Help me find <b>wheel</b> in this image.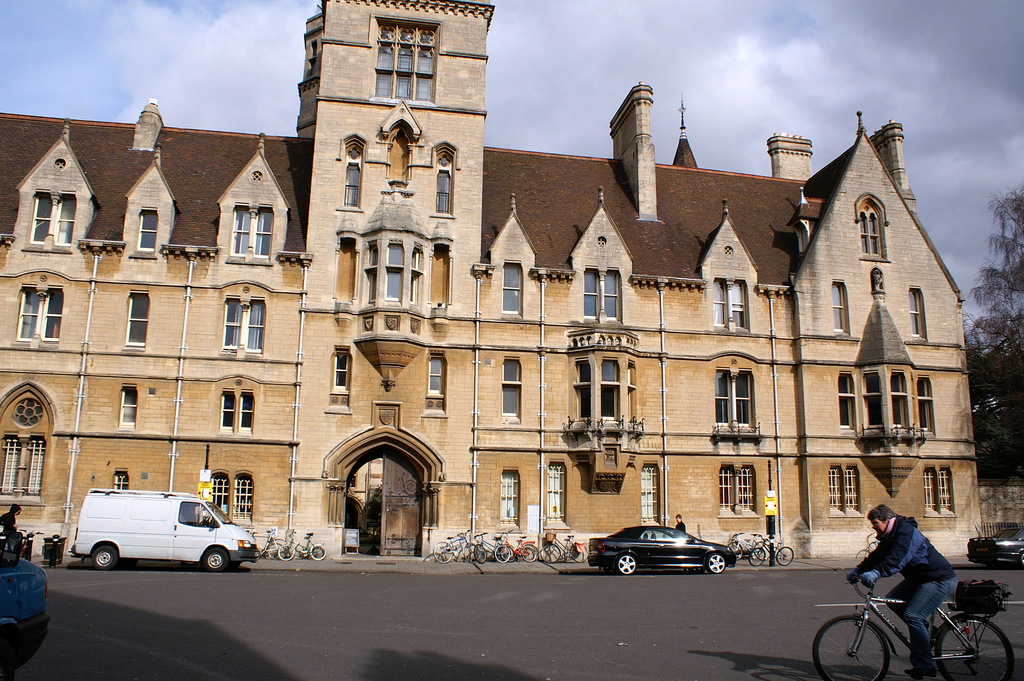
Found it: bbox(275, 541, 292, 562).
